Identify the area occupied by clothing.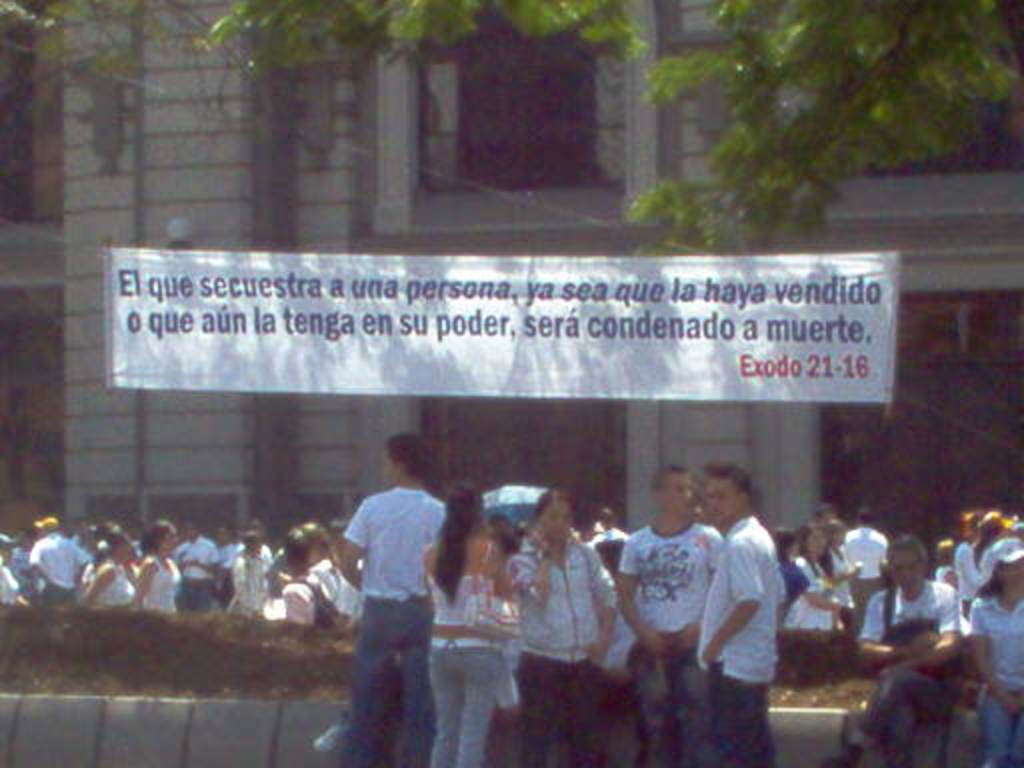
Area: [left=224, top=546, right=268, bottom=622].
